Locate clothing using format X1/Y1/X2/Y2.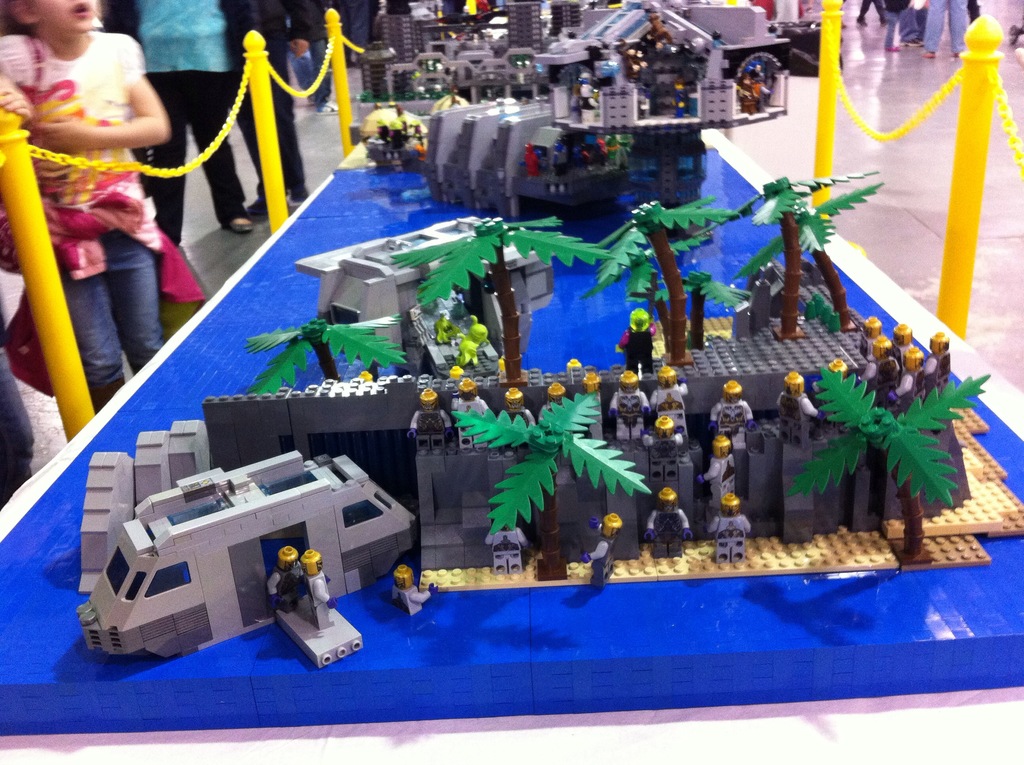
228/0/323/193.
